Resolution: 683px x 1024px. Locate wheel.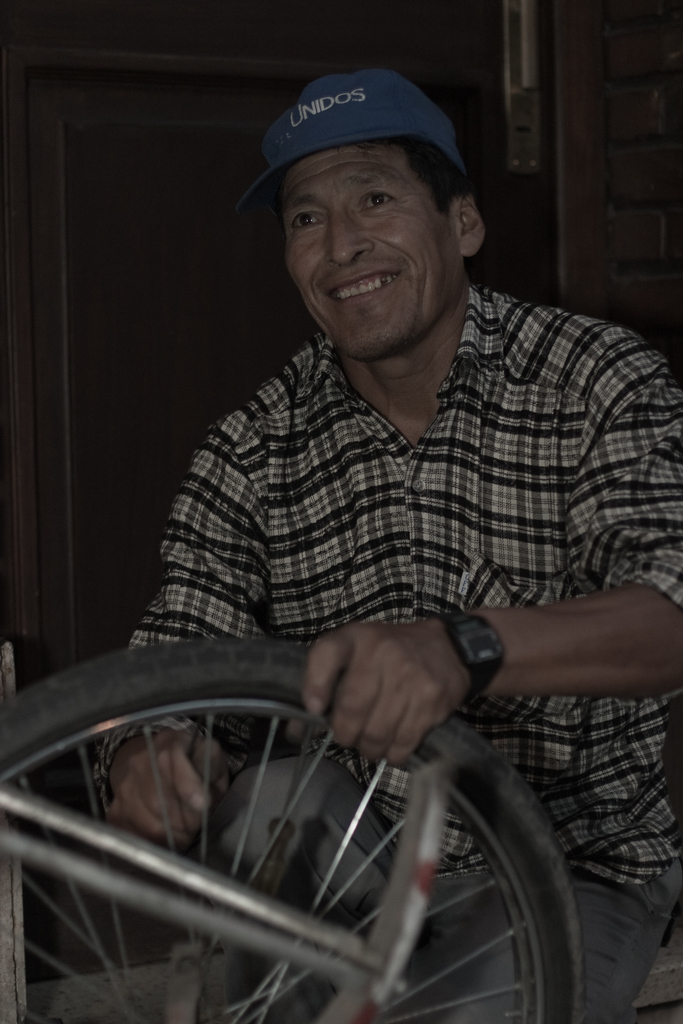
pyautogui.locateOnScreen(0, 632, 588, 1023).
